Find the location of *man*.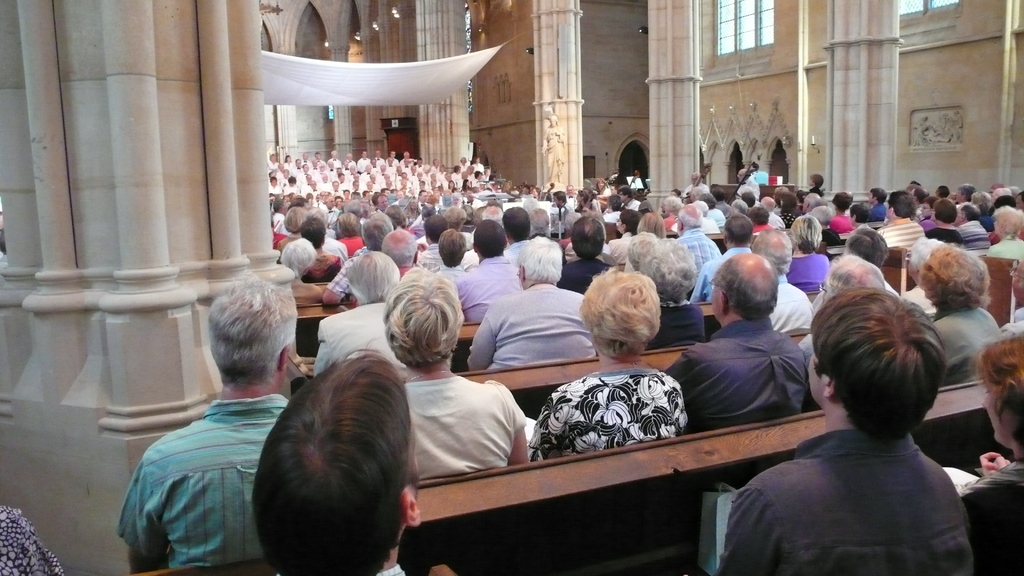
Location: left=691, top=214, right=755, bottom=303.
